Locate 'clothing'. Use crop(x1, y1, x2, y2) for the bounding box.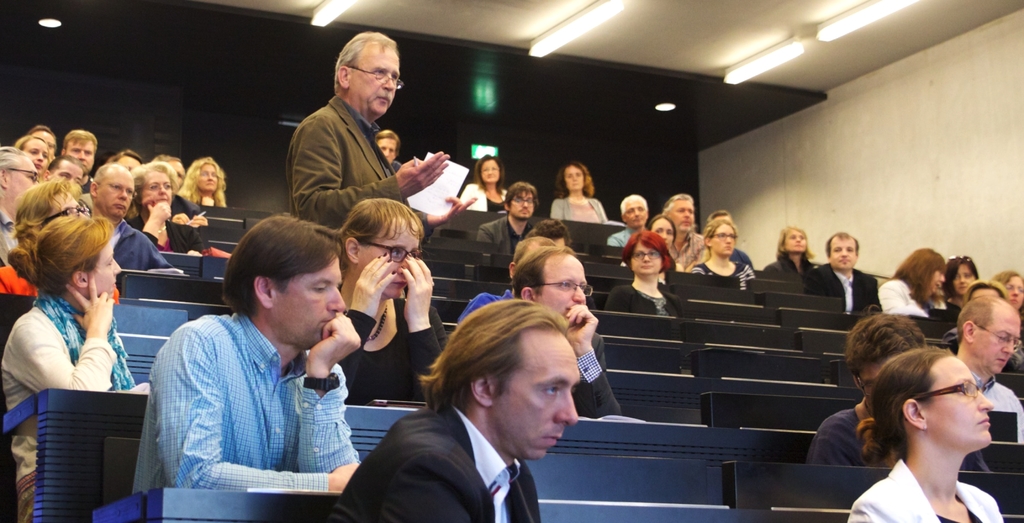
crop(129, 223, 209, 257).
